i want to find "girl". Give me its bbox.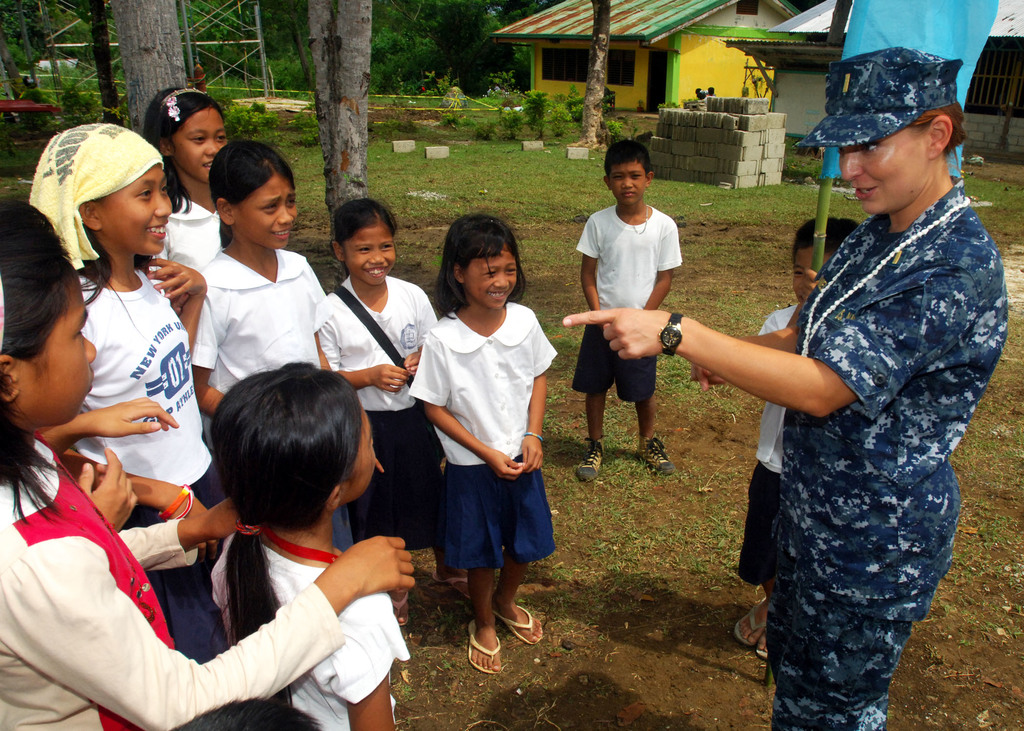
locate(143, 87, 228, 269).
